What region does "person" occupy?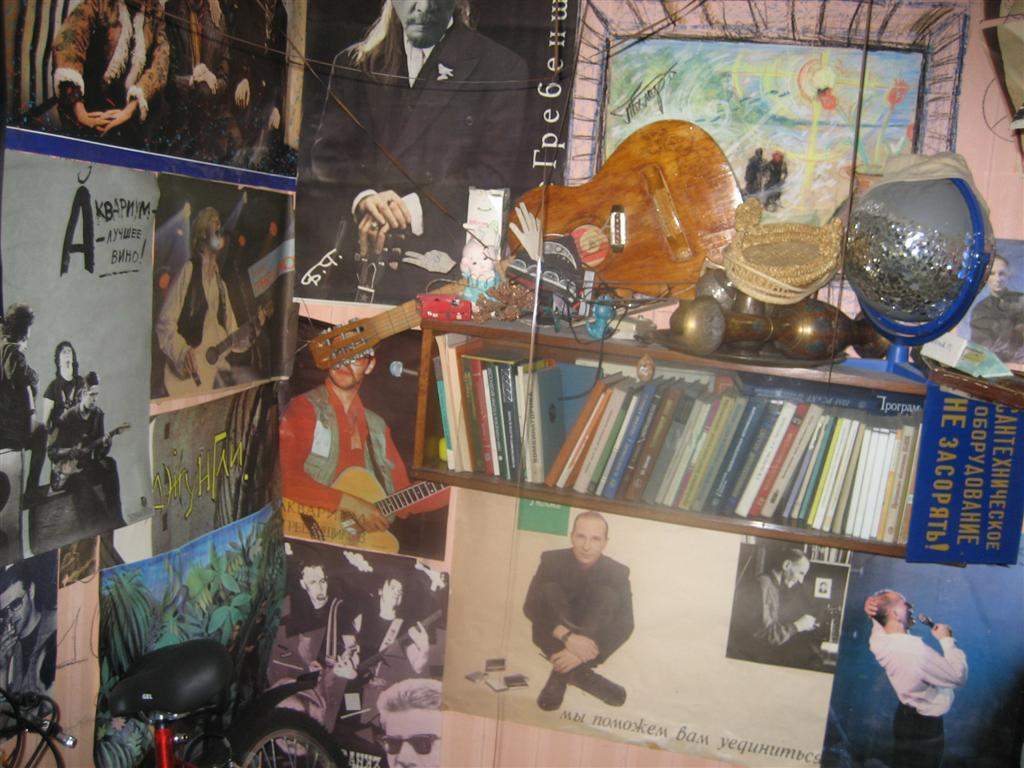
46,333,89,437.
